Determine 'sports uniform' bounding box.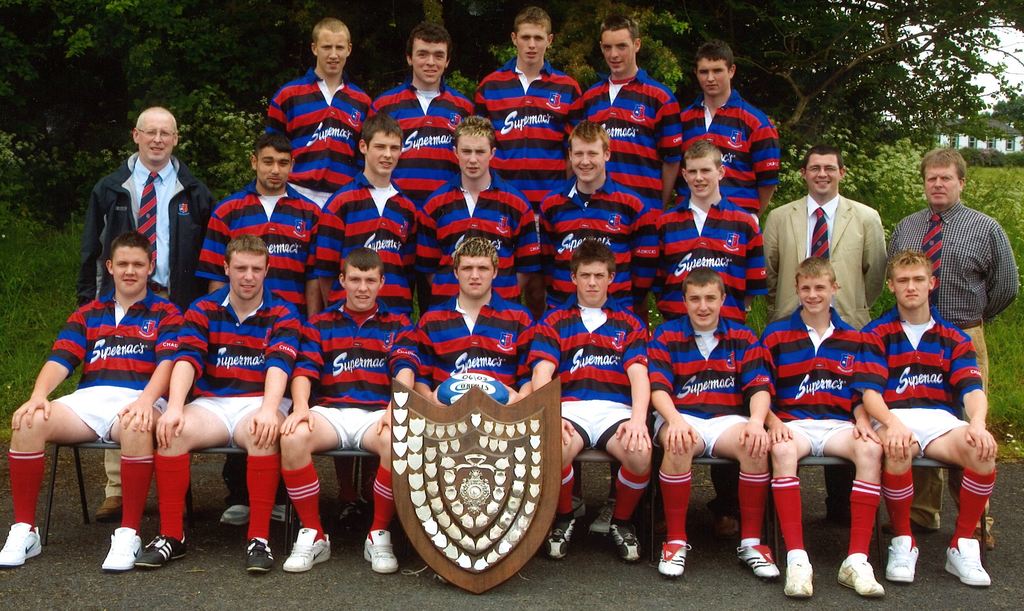
Determined: Rect(675, 77, 787, 224).
